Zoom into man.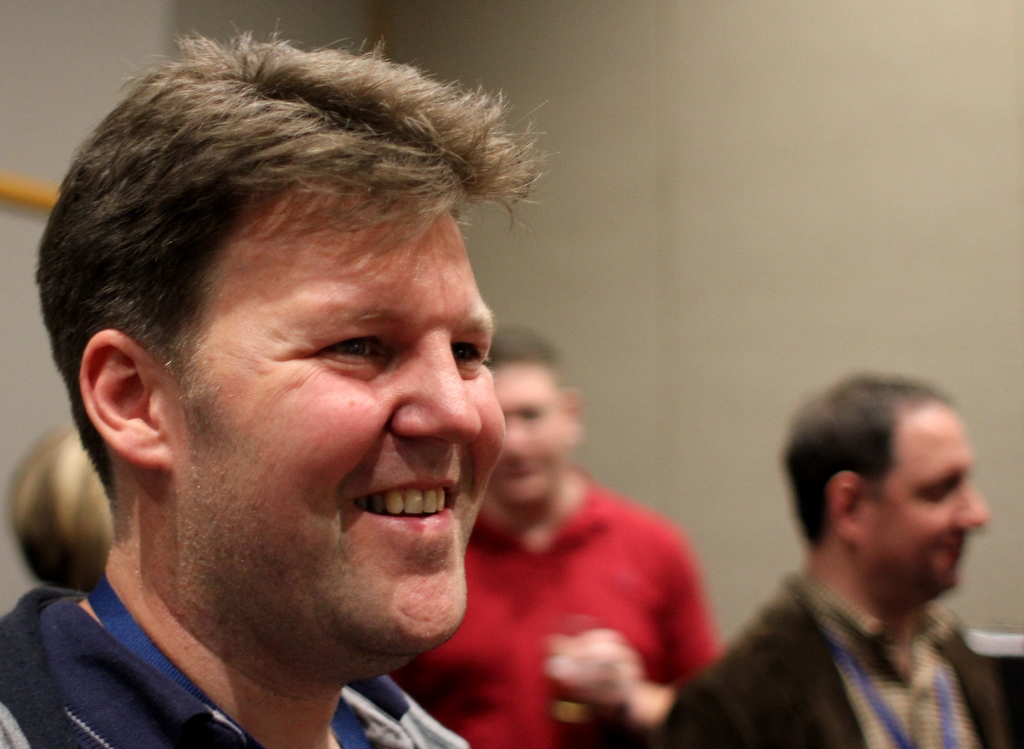
Zoom target: BBox(627, 374, 1023, 748).
